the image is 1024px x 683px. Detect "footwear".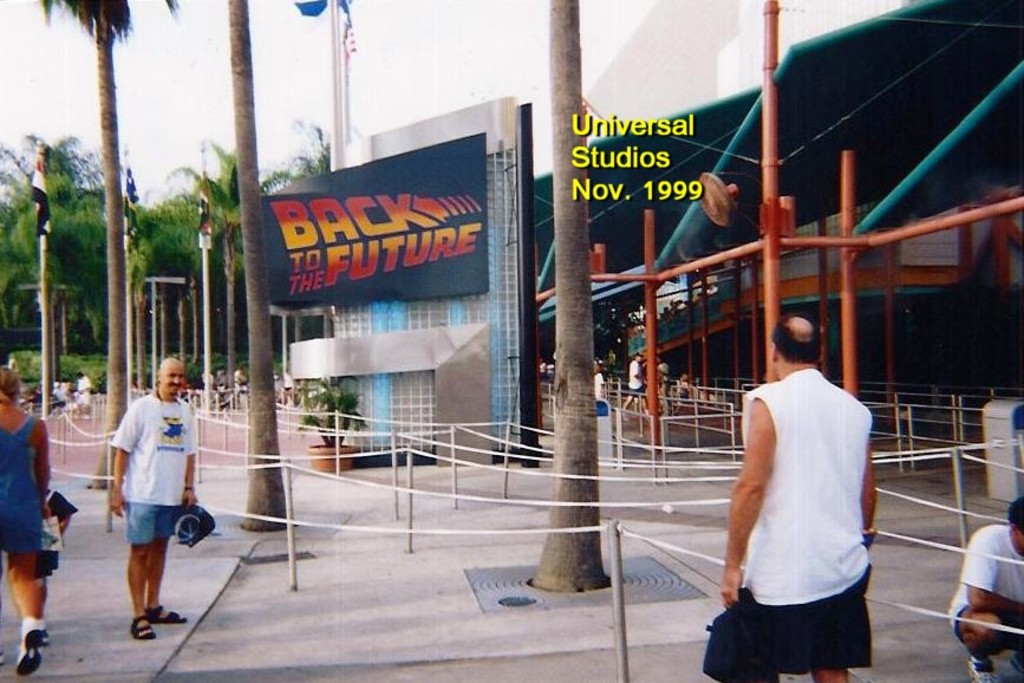
Detection: pyautogui.locateOnScreen(15, 627, 58, 676).
